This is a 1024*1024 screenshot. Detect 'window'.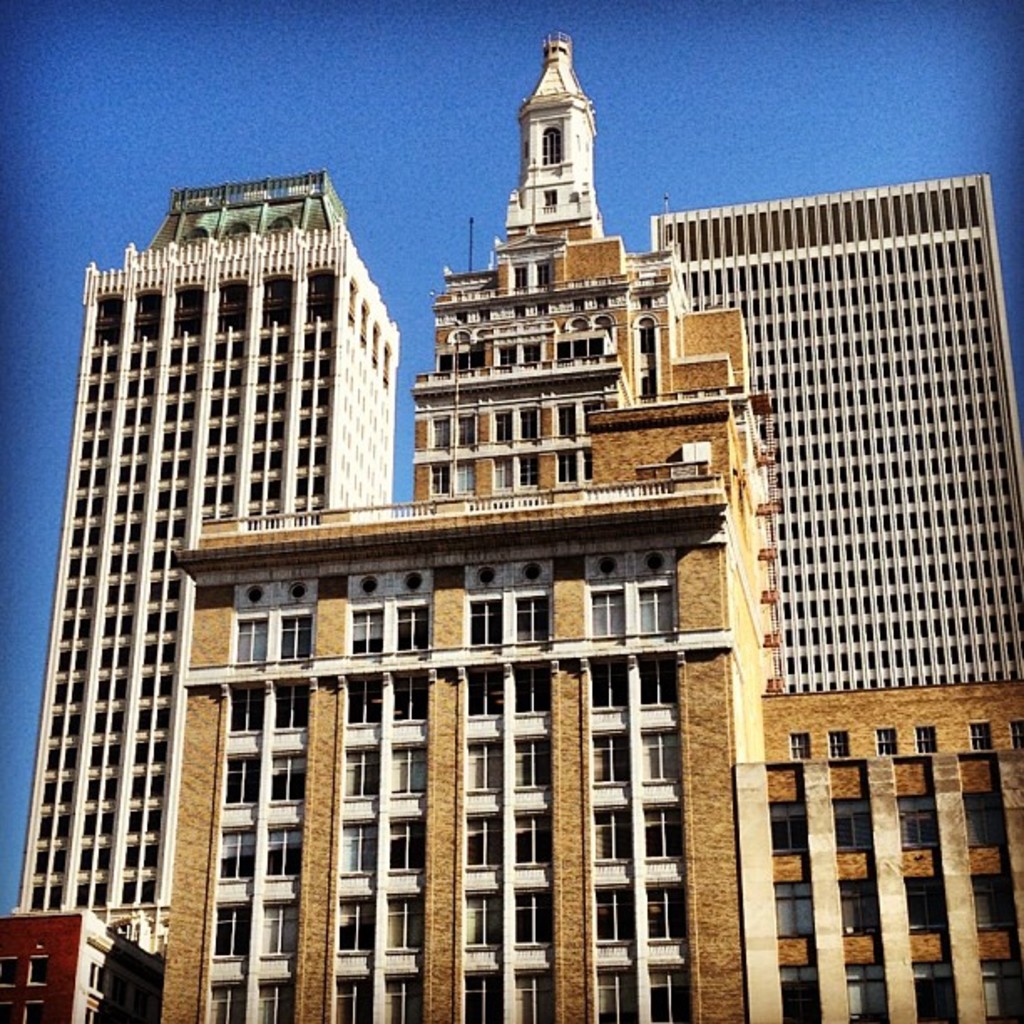
{"left": 519, "top": 338, "right": 537, "bottom": 373}.
